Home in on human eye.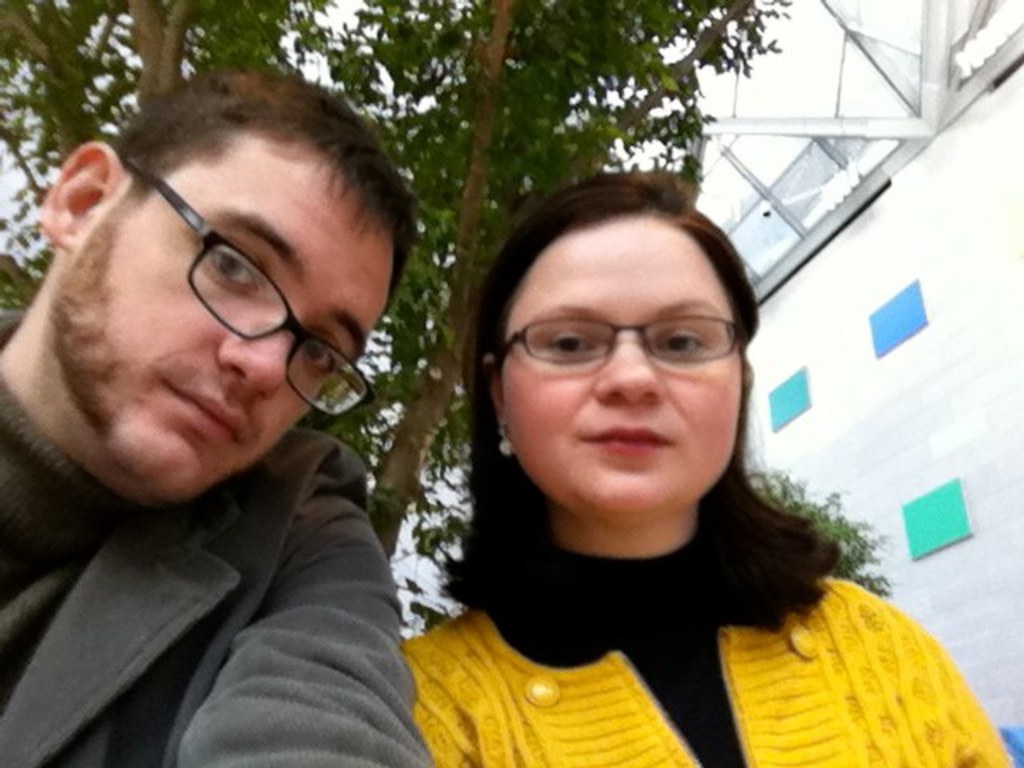
Homed in at <box>309,331,336,374</box>.
